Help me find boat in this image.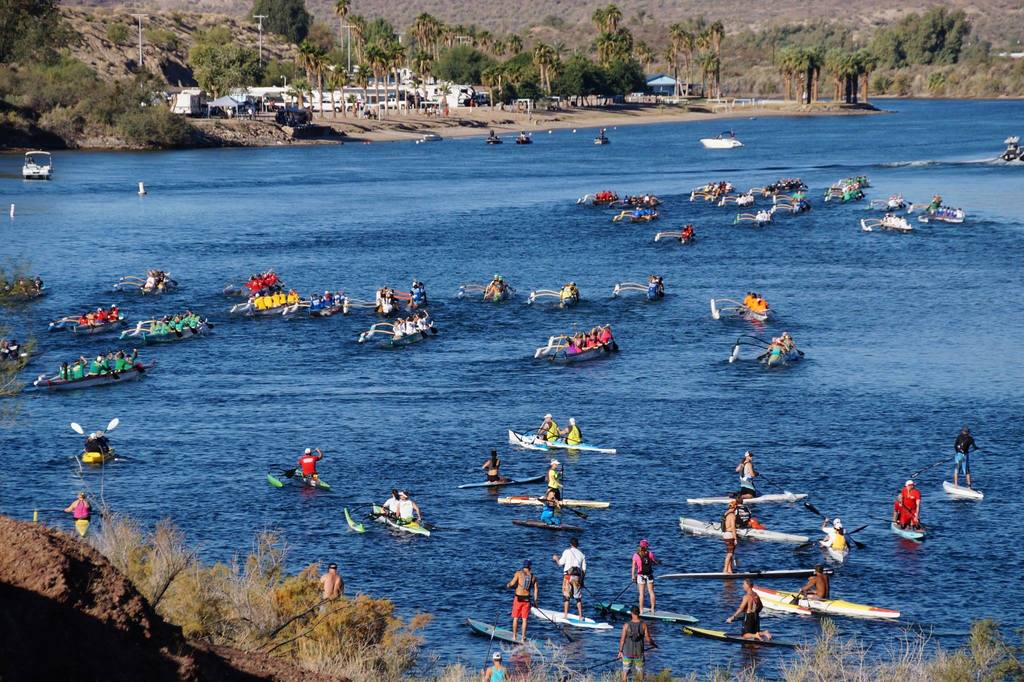
Found it: x1=860, y1=212, x2=922, y2=234.
